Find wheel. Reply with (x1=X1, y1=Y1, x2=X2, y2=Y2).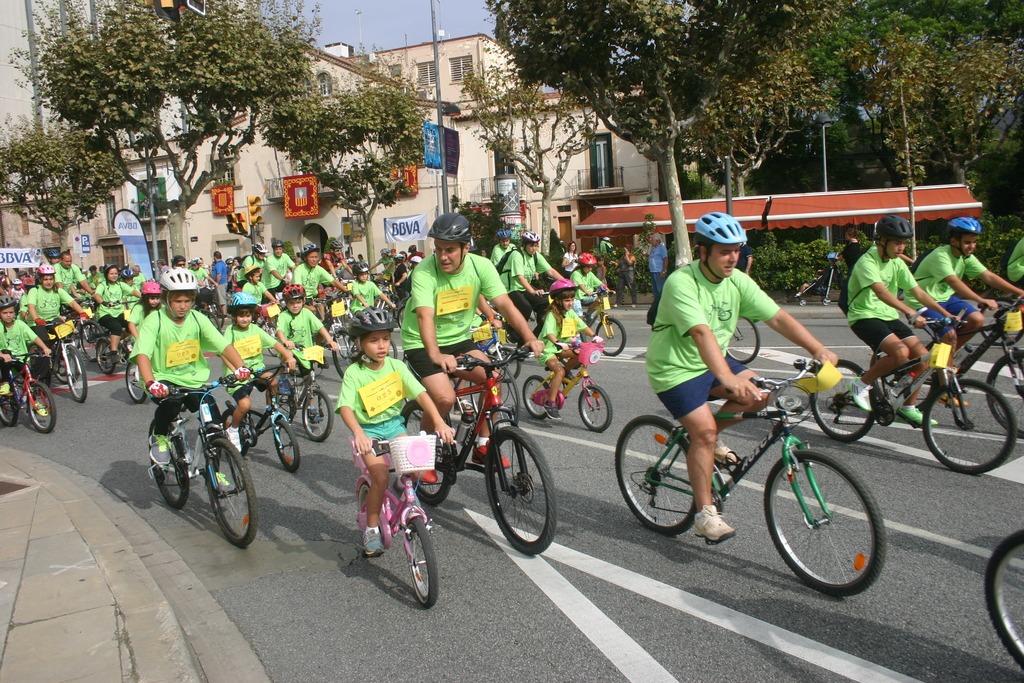
(x1=869, y1=352, x2=922, y2=416).
